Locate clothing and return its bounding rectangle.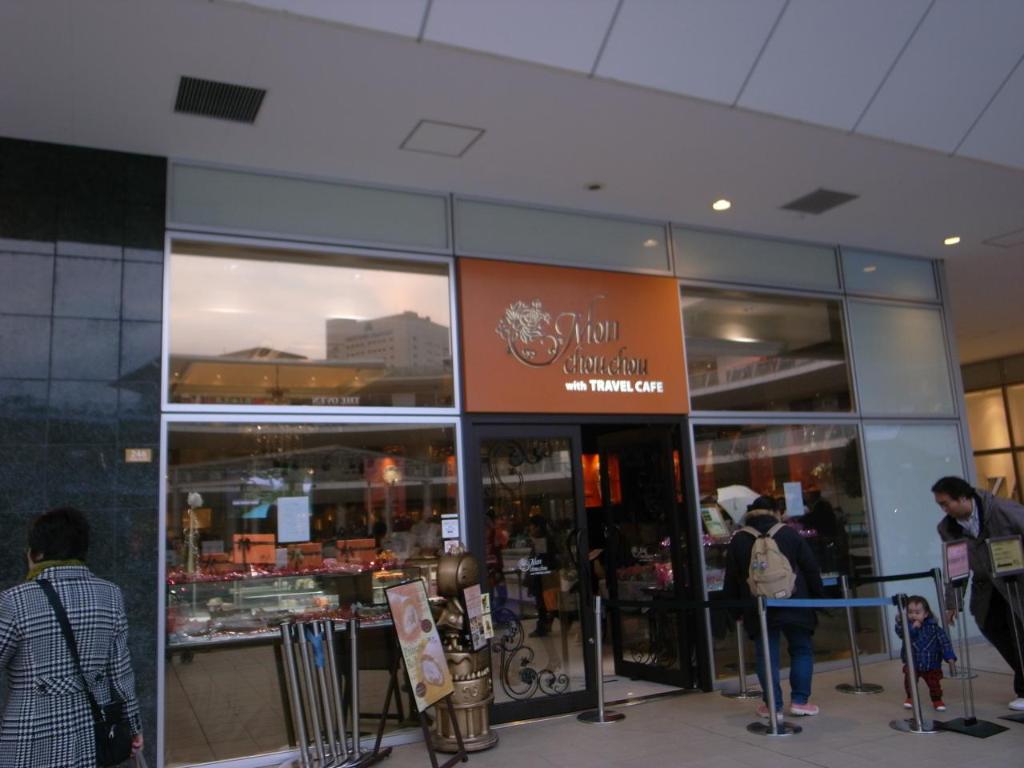
[x1=722, y1=506, x2=826, y2=632].
